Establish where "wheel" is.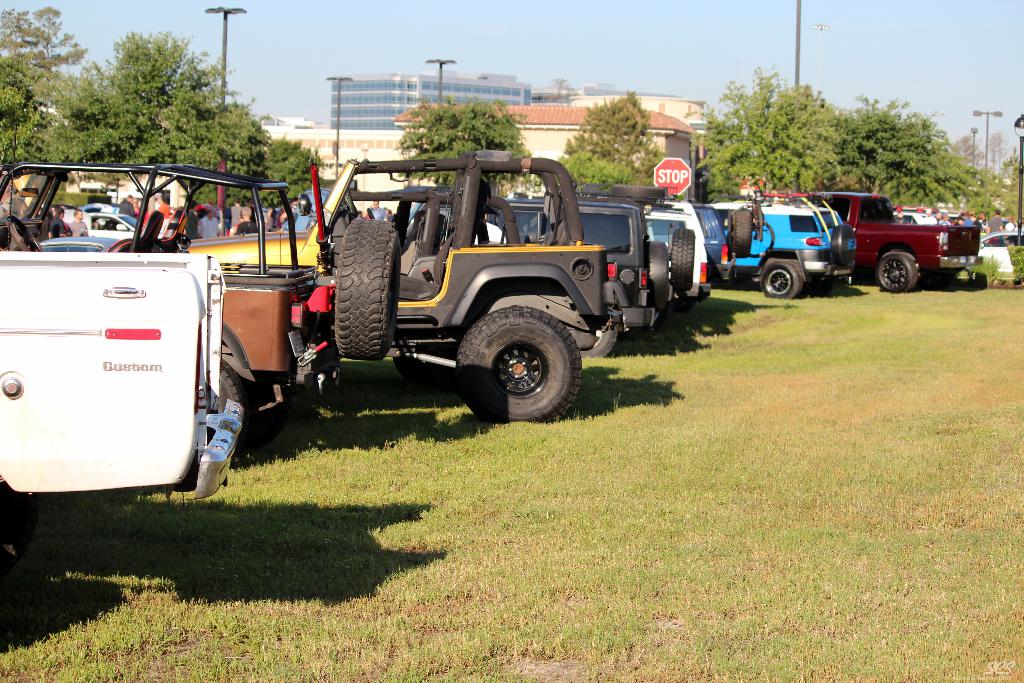
Established at bbox=[925, 266, 947, 287].
